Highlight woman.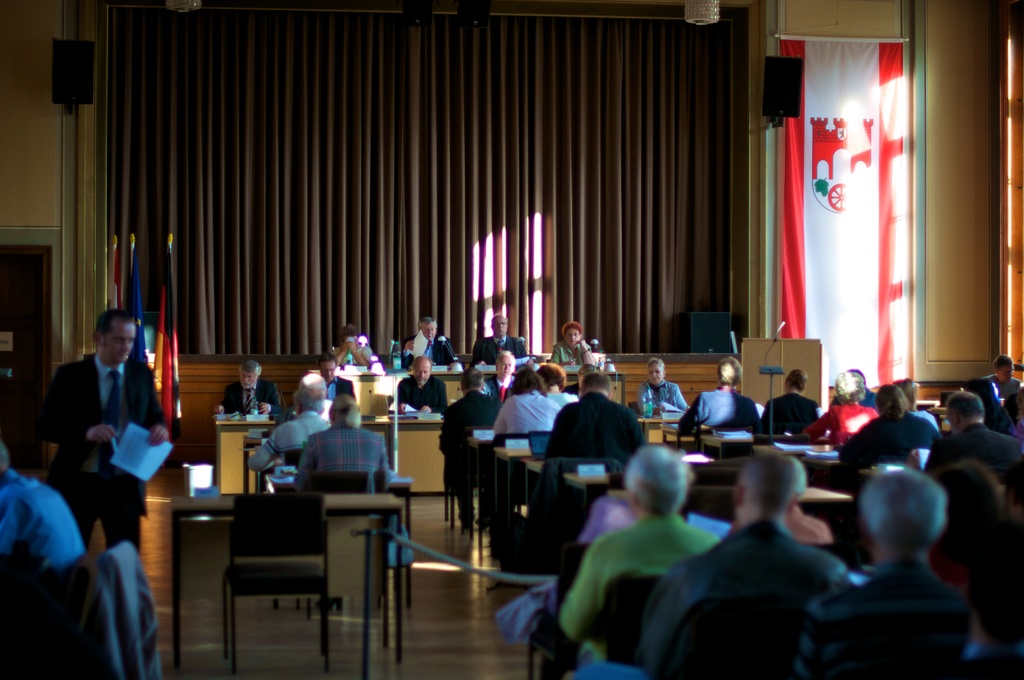
Highlighted region: Rect(486, 368, 552, 437).
